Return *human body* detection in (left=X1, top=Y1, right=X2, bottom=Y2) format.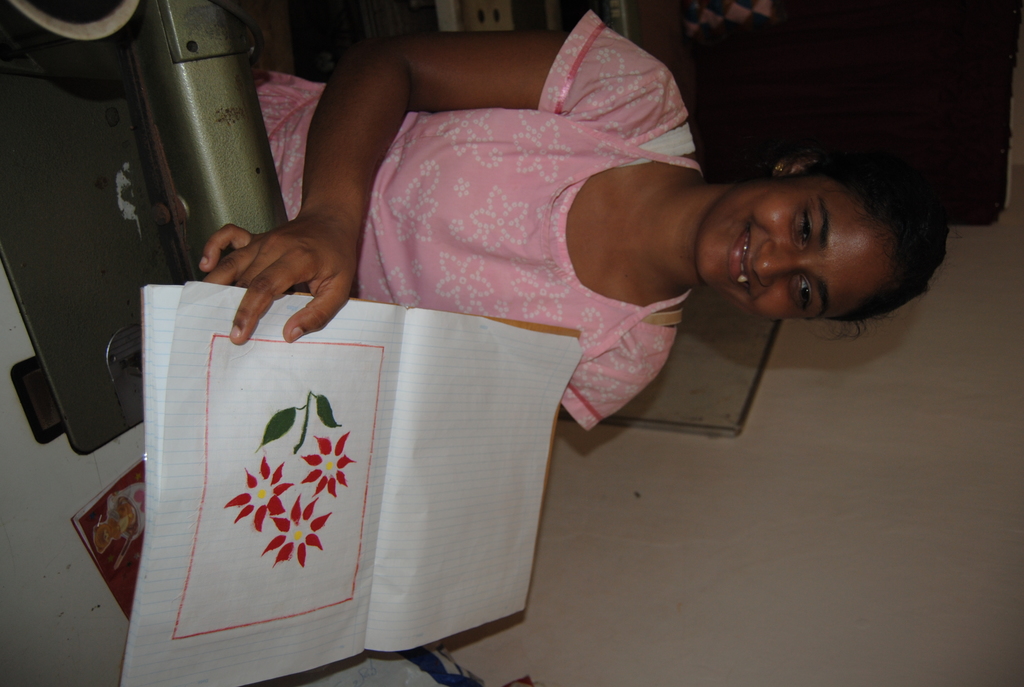
(left=198, top=8, right=951, bottom=438).
